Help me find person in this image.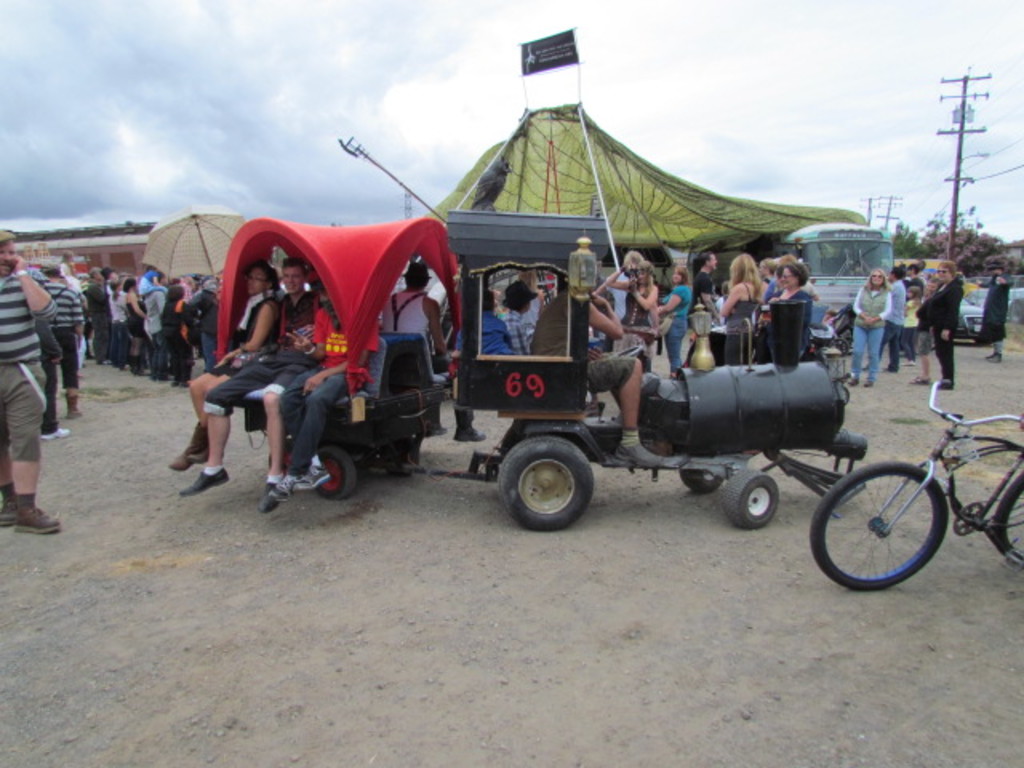
Found it: [left=648, top=256, right=694, bottom=371].
